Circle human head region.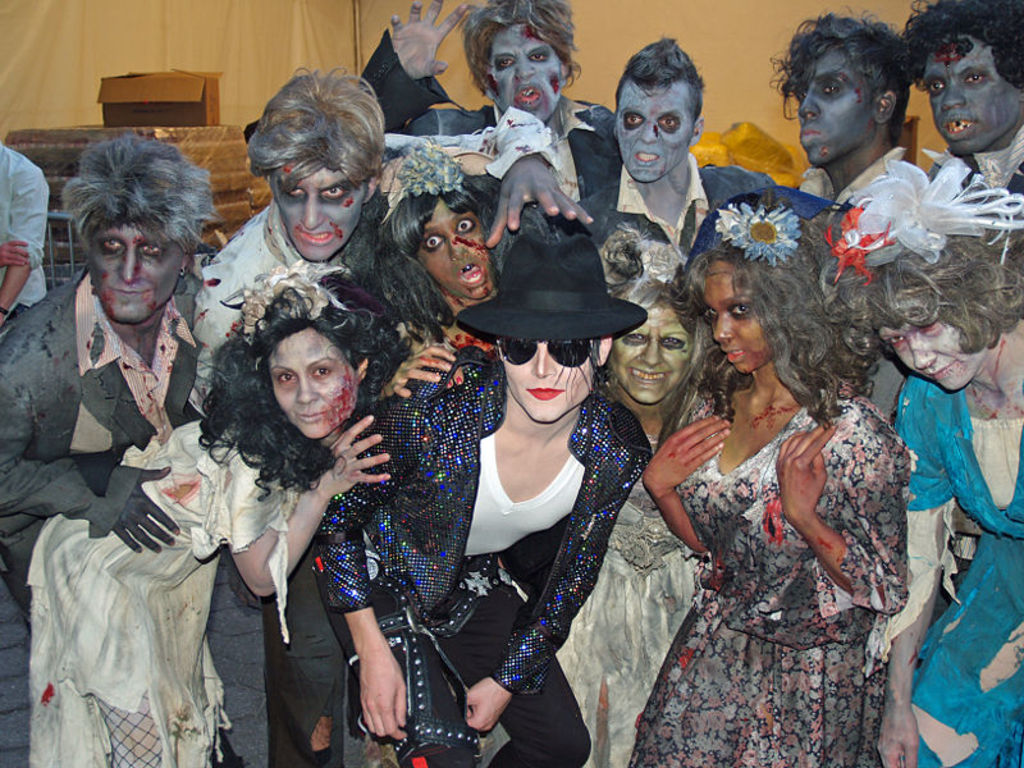
Region: Rect(667, 186, 887, 383).
